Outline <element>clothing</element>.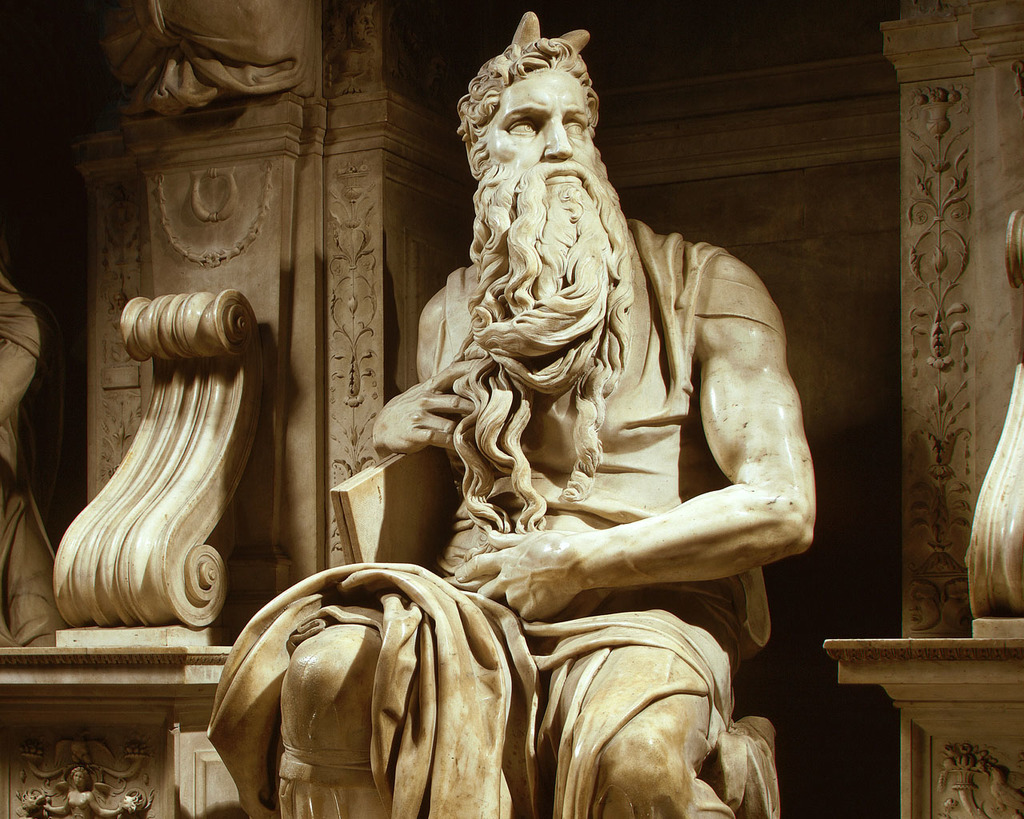
Outline: 192/210/790/818.
